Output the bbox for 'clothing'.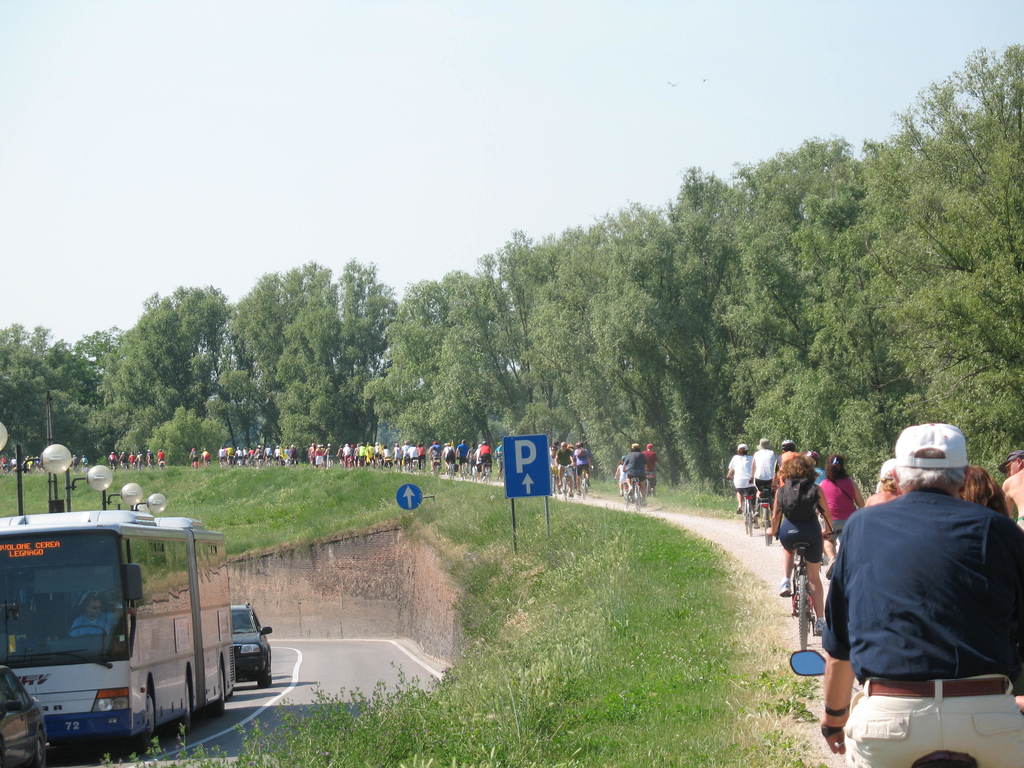
box(134, 455, 144, 465).
